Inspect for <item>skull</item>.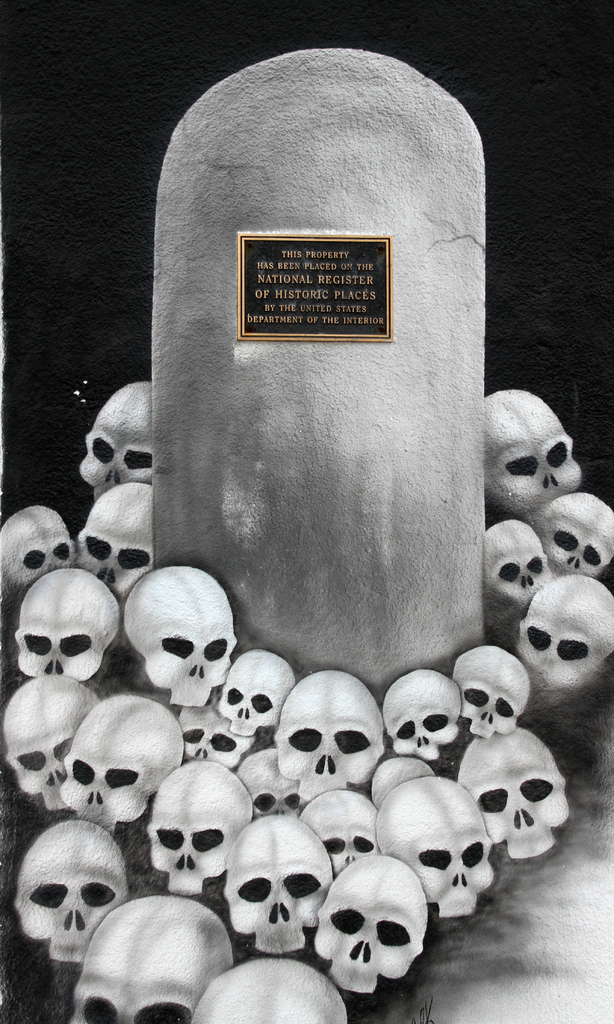
Inspection: {"x1": 461, "y1": 729, "x2": 566, "y2": 867}.
